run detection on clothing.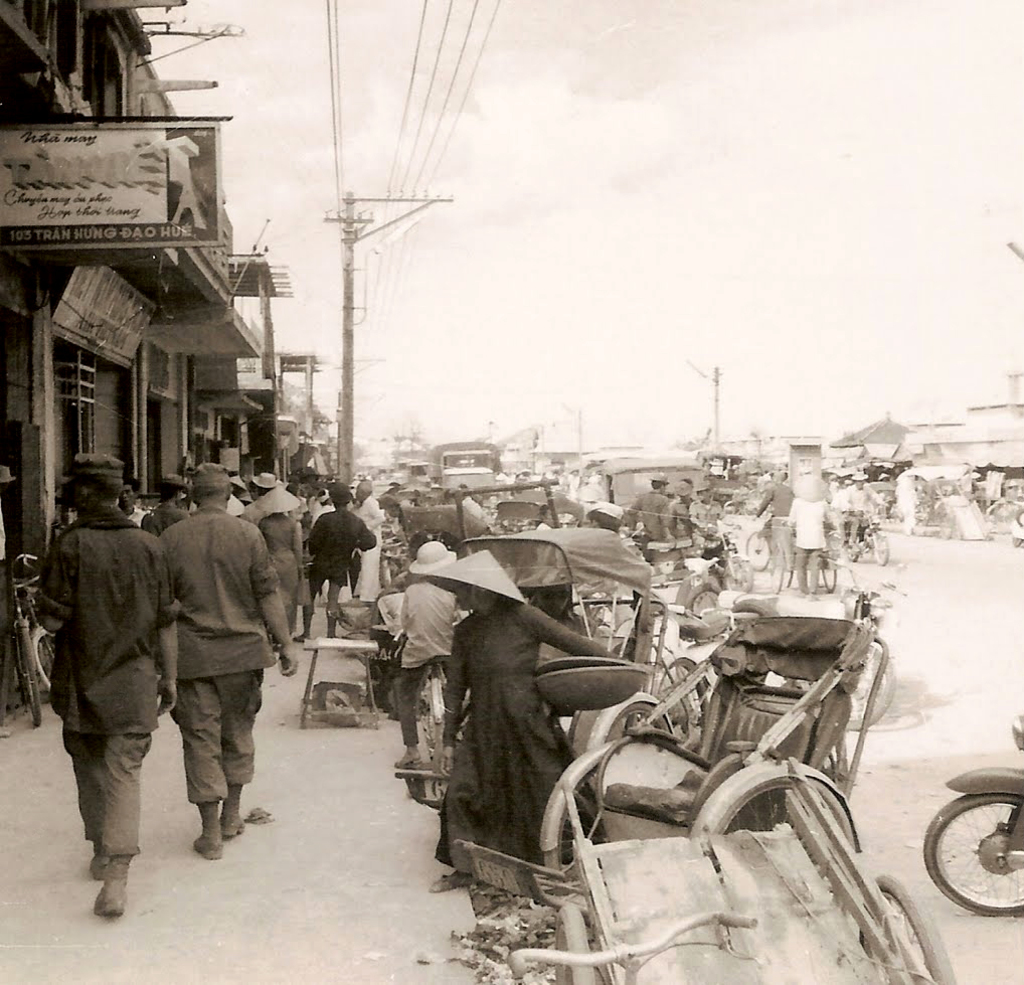
Result: left=632, top=487, right=662, bottom=530.
